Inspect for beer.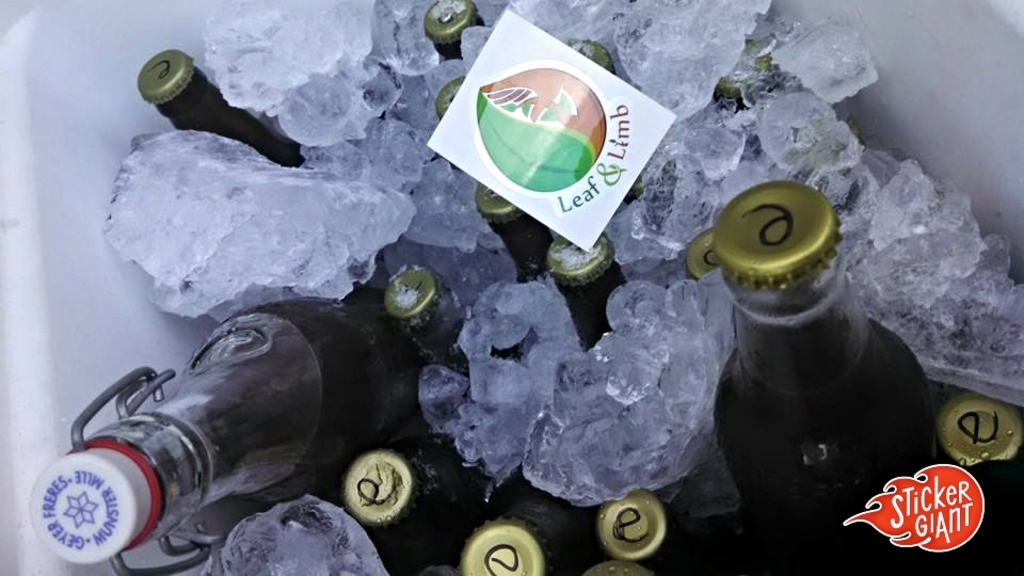
Inspection: 590:487:693:575.
